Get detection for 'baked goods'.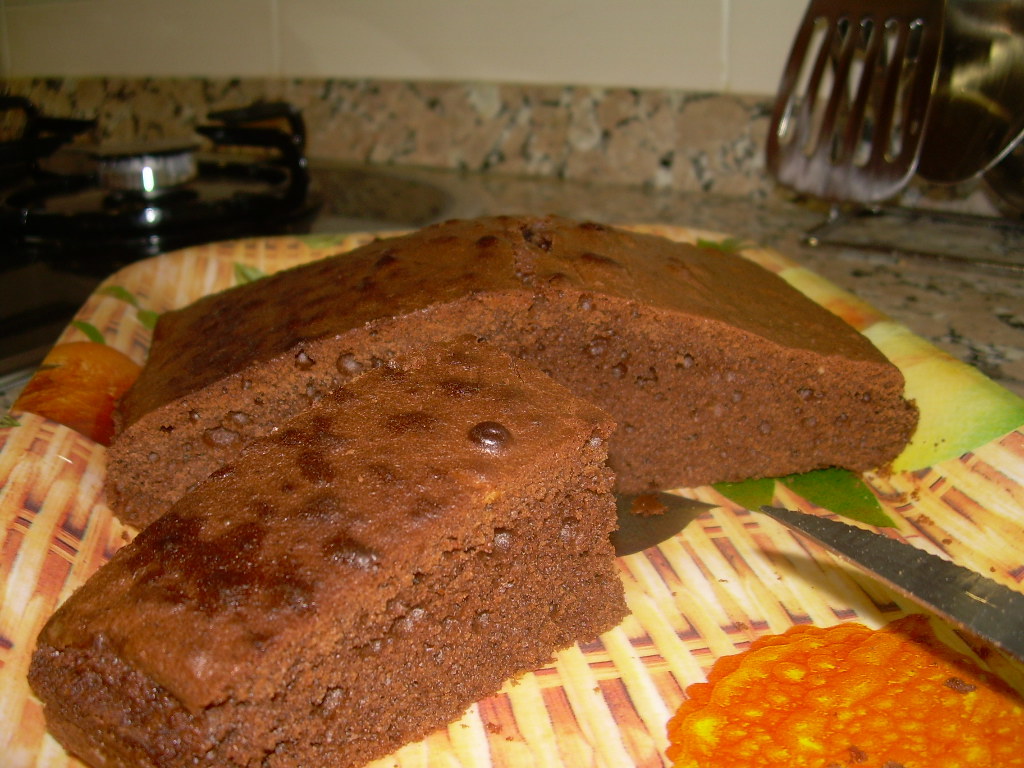
Detection: 25,332,635,767.
